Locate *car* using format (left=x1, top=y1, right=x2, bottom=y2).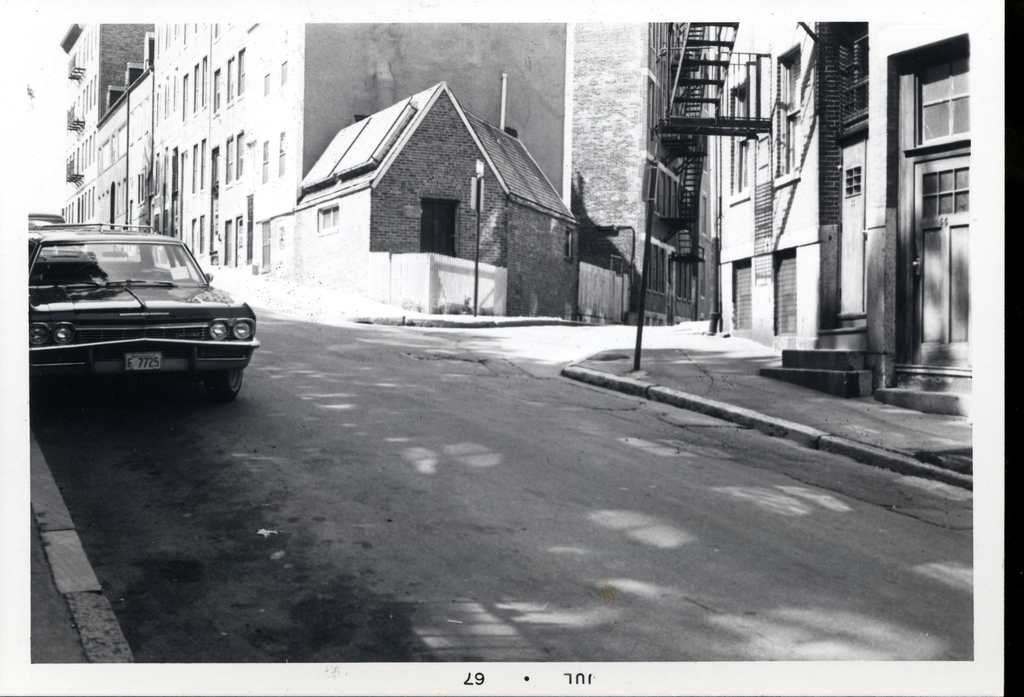
(left=11, top=222, right=246, bottom=393).
